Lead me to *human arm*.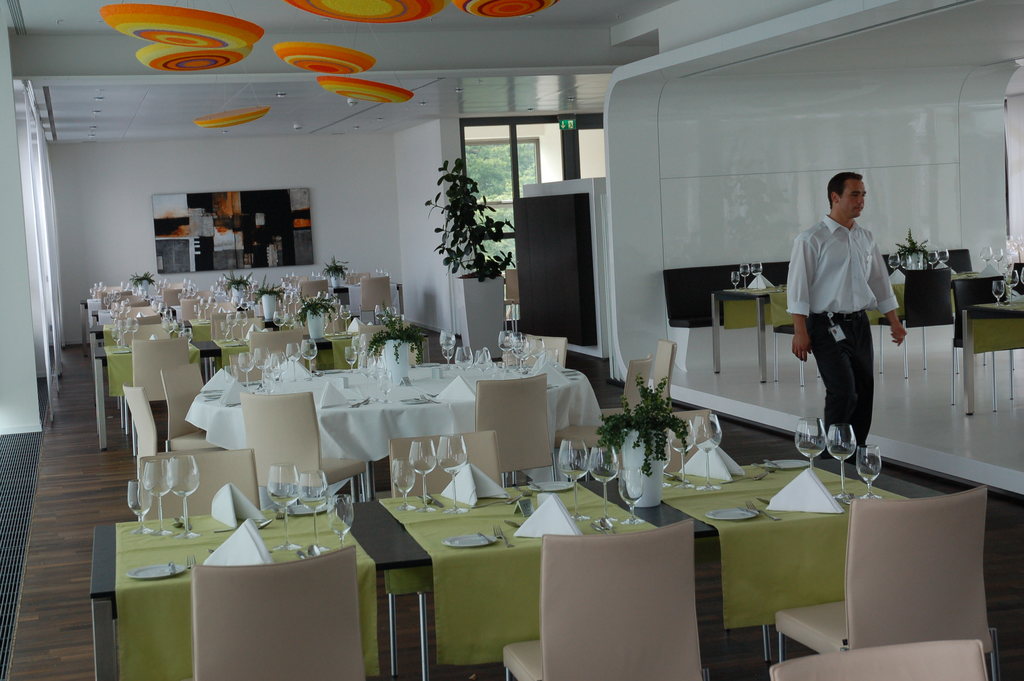
Lead to 784 240 816 363.
